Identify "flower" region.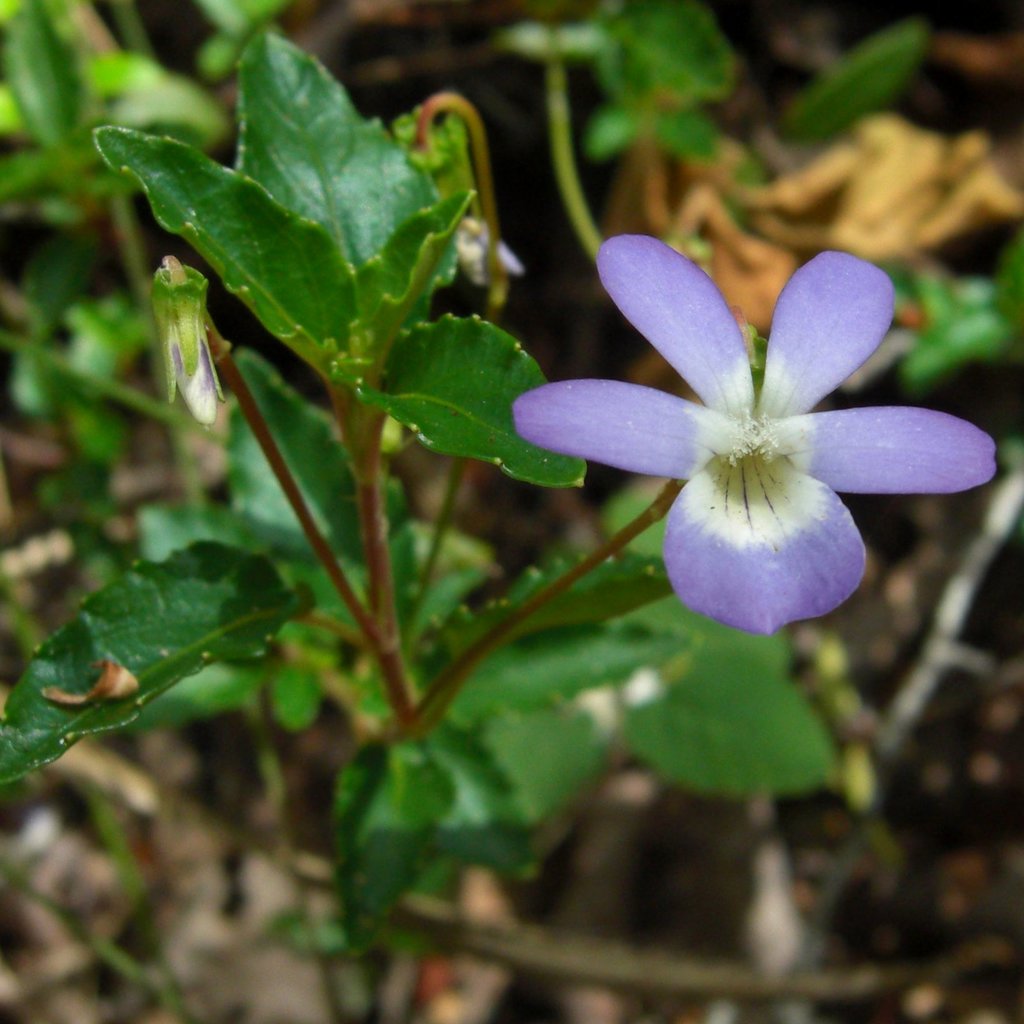
Region: 487:228:994:665.
